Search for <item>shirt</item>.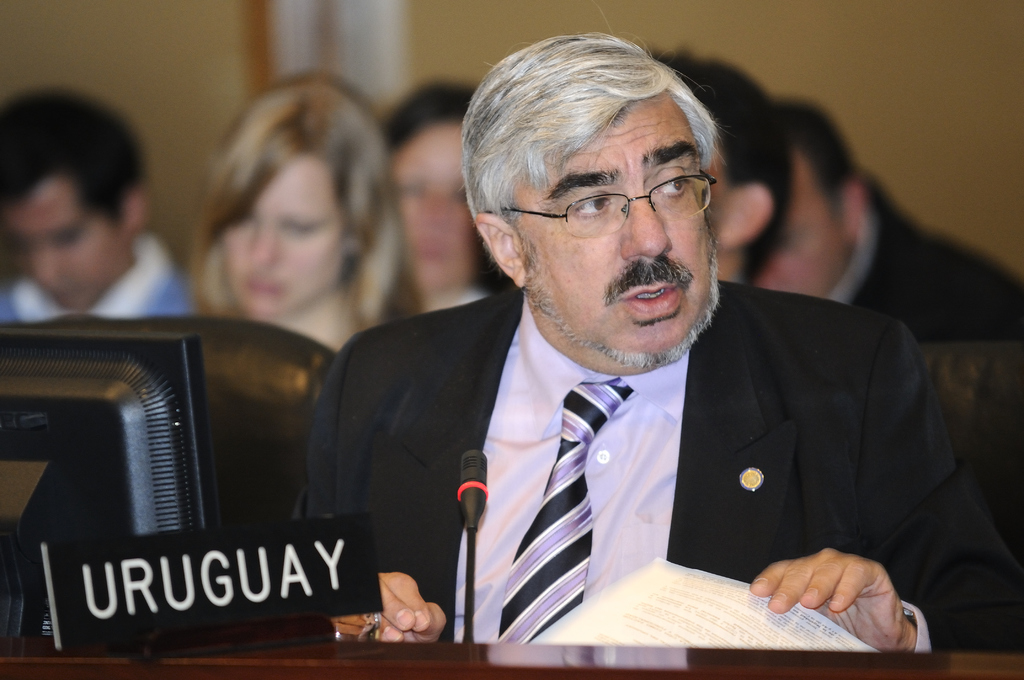
Found at [454, 293, 690, 644].
